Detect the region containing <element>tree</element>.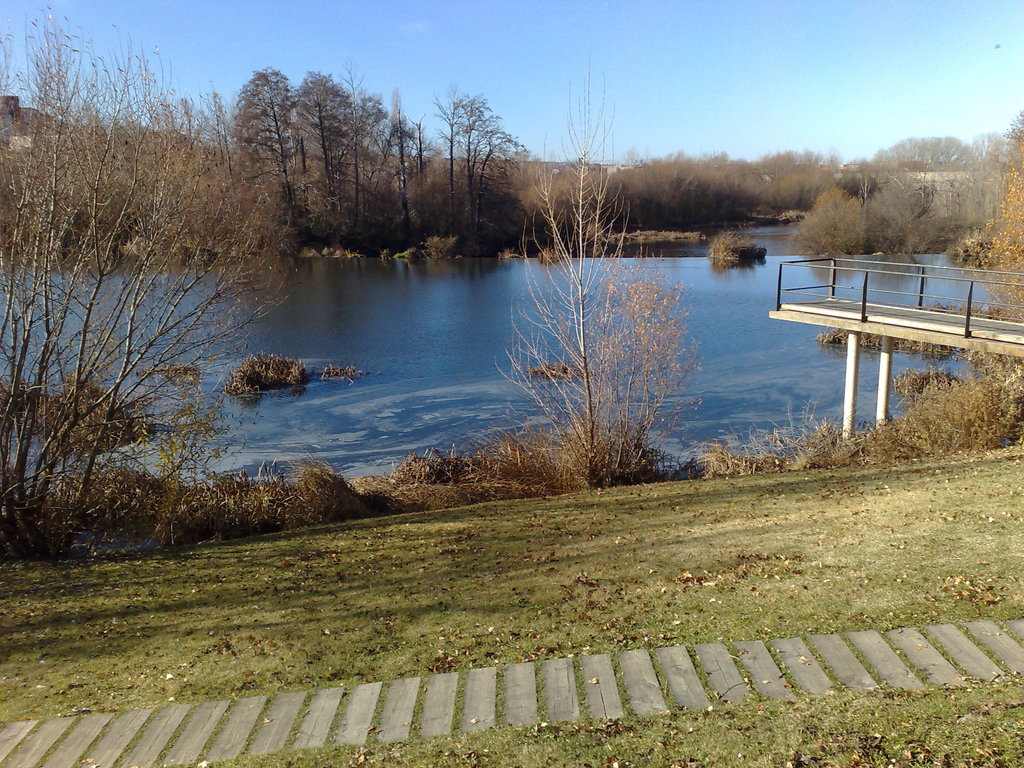
(left=785, top=182, right=876, bottom=263).
